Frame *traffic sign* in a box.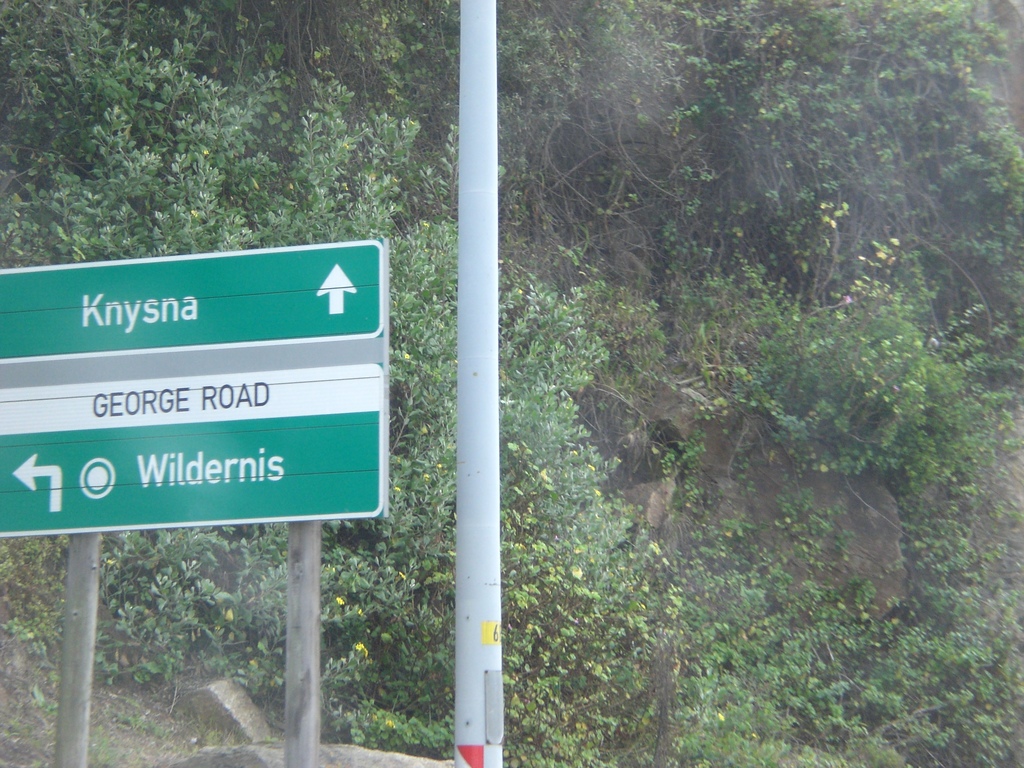
[3,243,392,541].
